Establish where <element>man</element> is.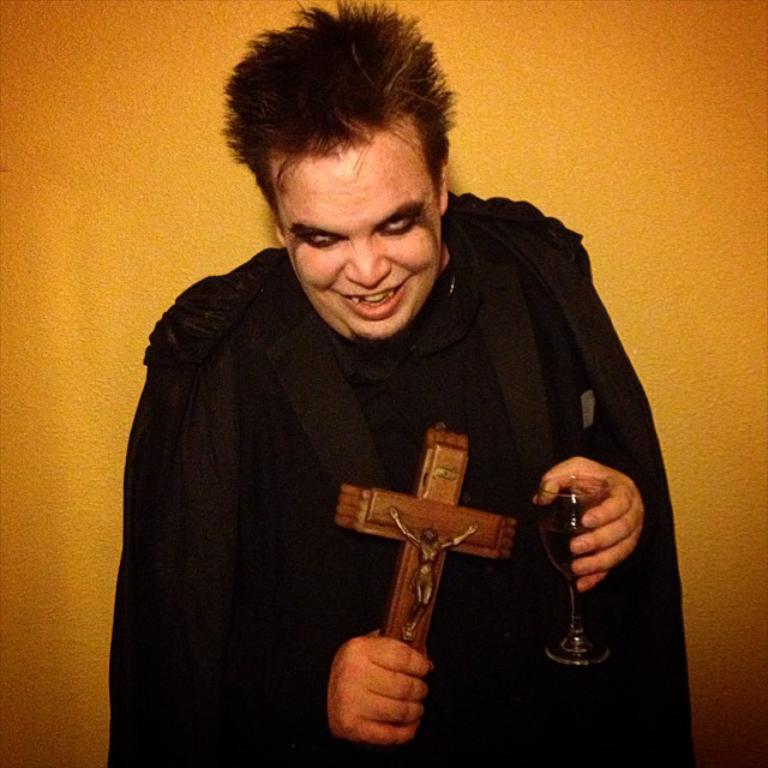
Established at (x1=98, y1=34, x2=690, y2=756).
